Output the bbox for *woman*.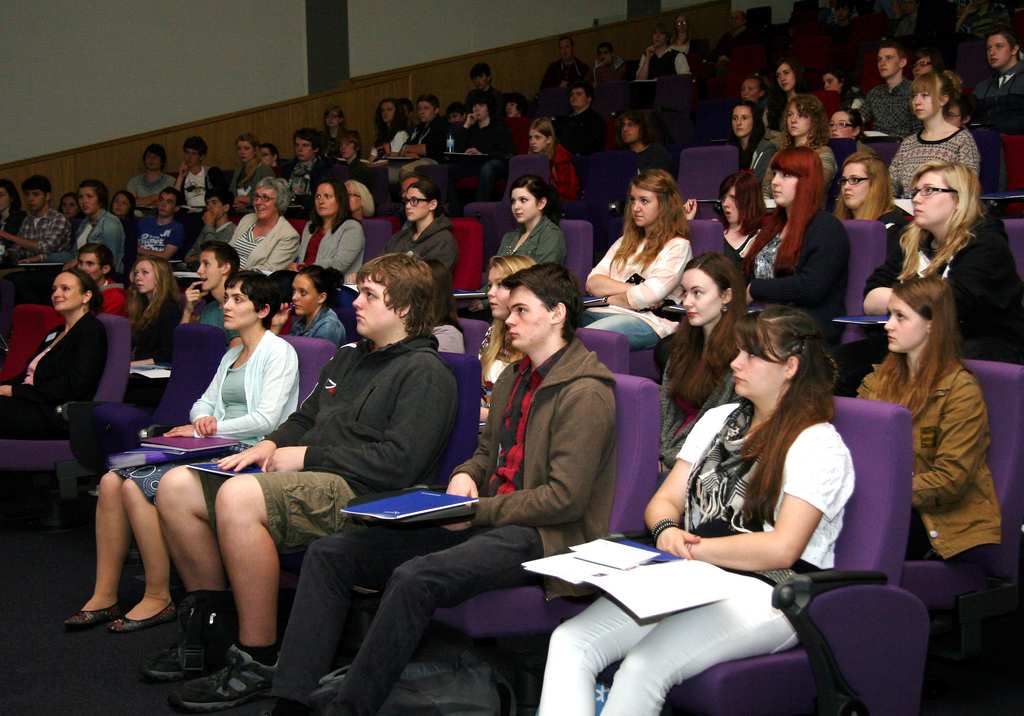
bbox=[653, 249, 751, 488].
